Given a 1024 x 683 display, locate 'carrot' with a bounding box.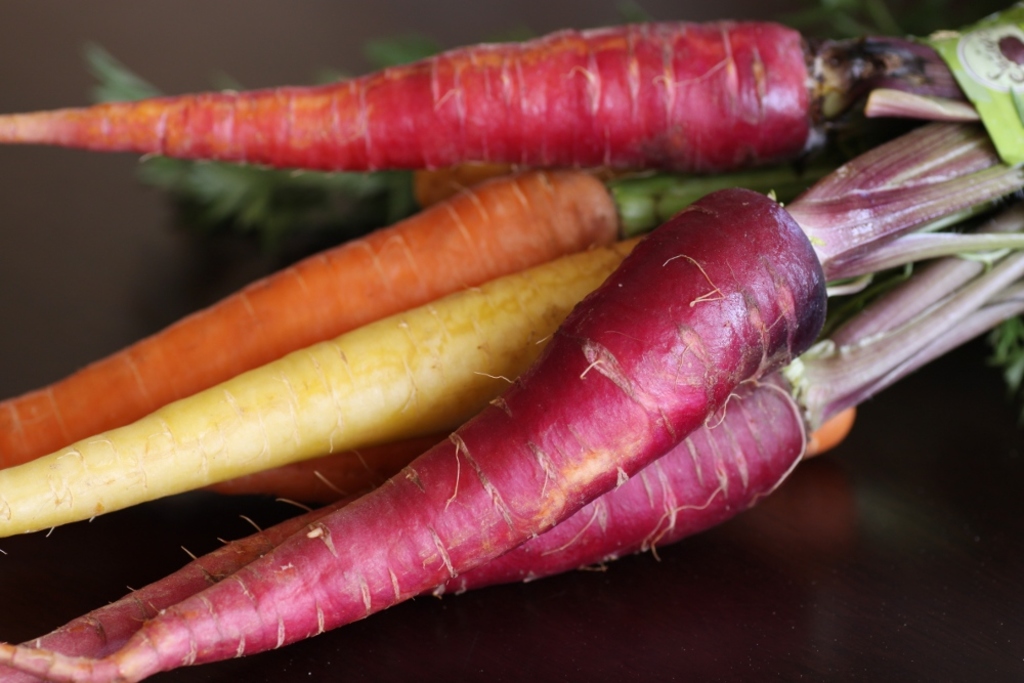
Located: 0:113:1023:682.
